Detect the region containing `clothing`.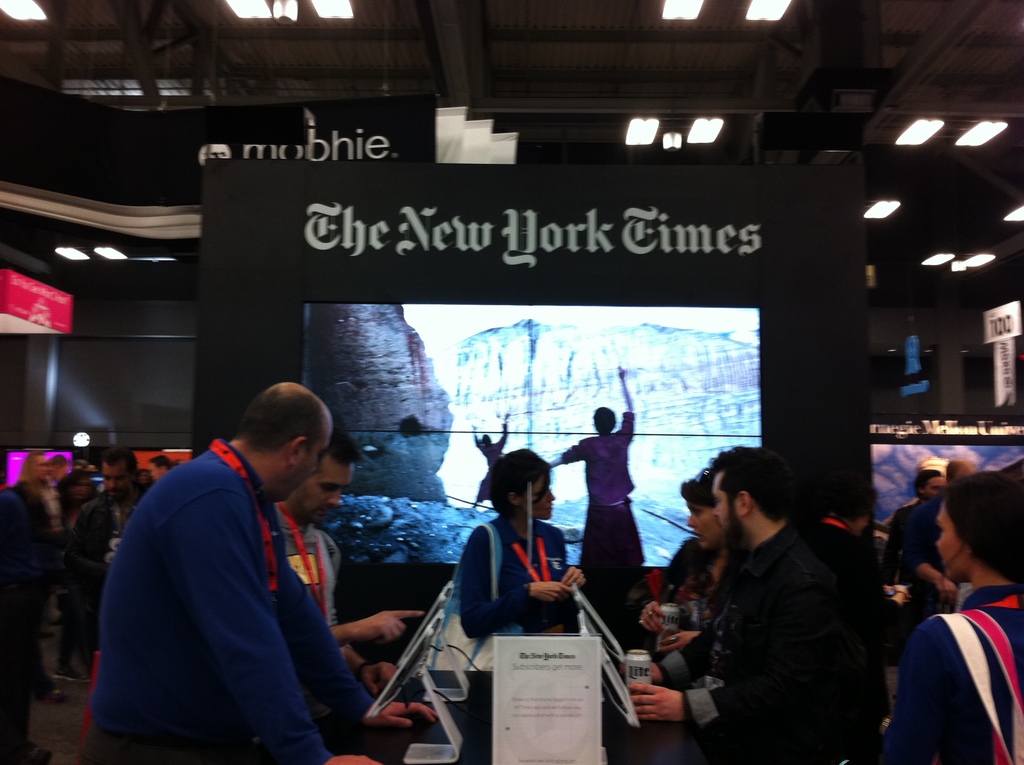
pyautogui.locateOnScreen(262, 501, 342, 644).
